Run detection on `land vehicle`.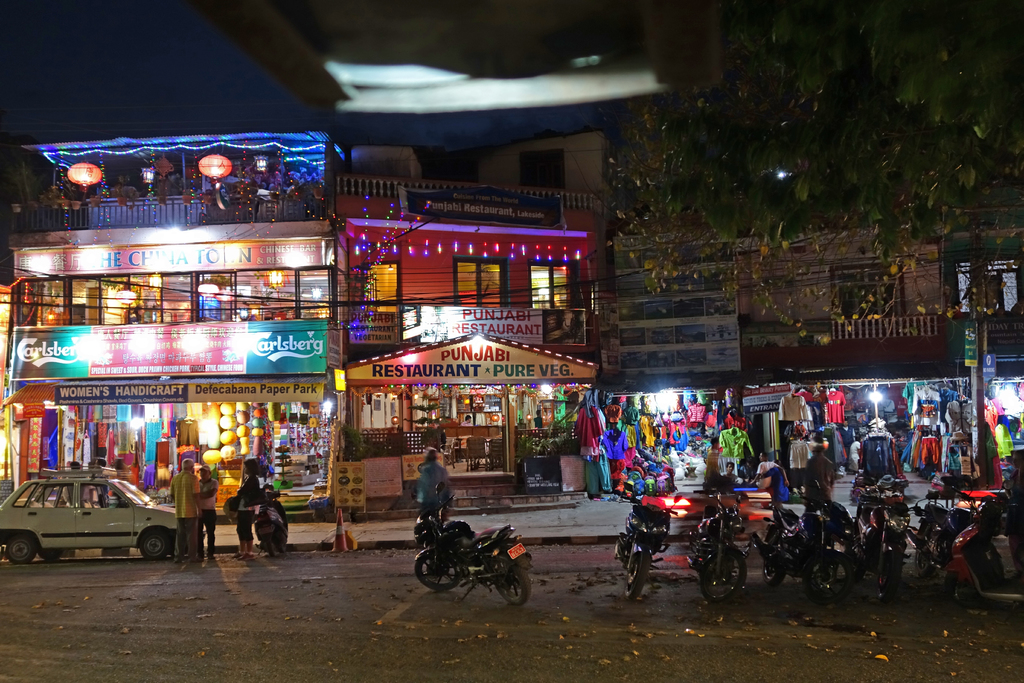
Result: {"left": 691, "top": 489, "right": 749, "bottom": 607}.
